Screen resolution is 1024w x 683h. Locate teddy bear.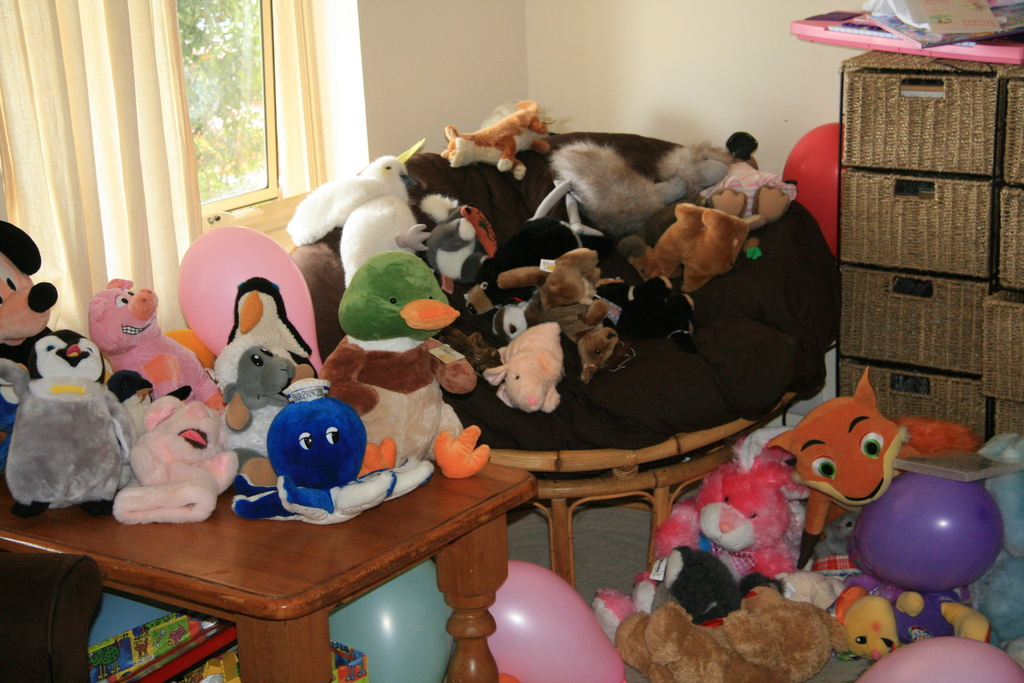
locate(613, 585, 852, 682).
